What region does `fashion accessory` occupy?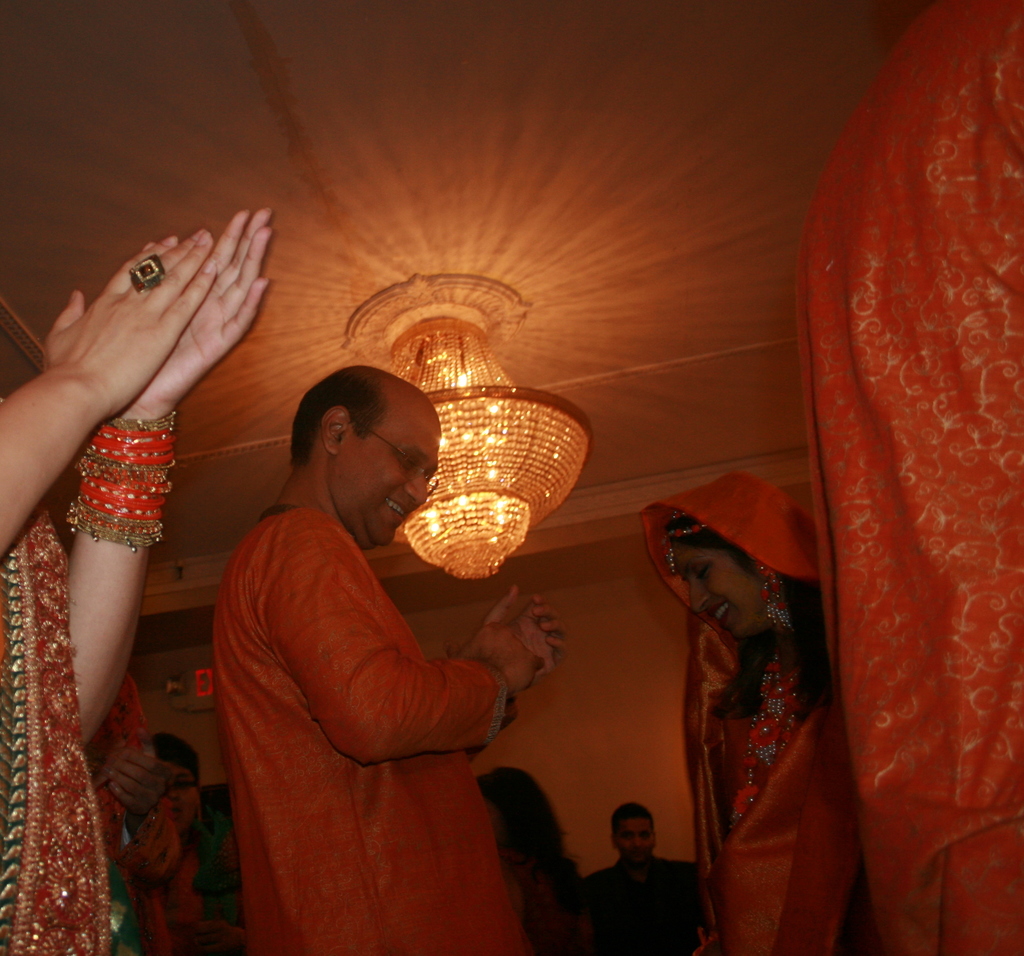
[left=125, top=250, right=172, bottom=293].
